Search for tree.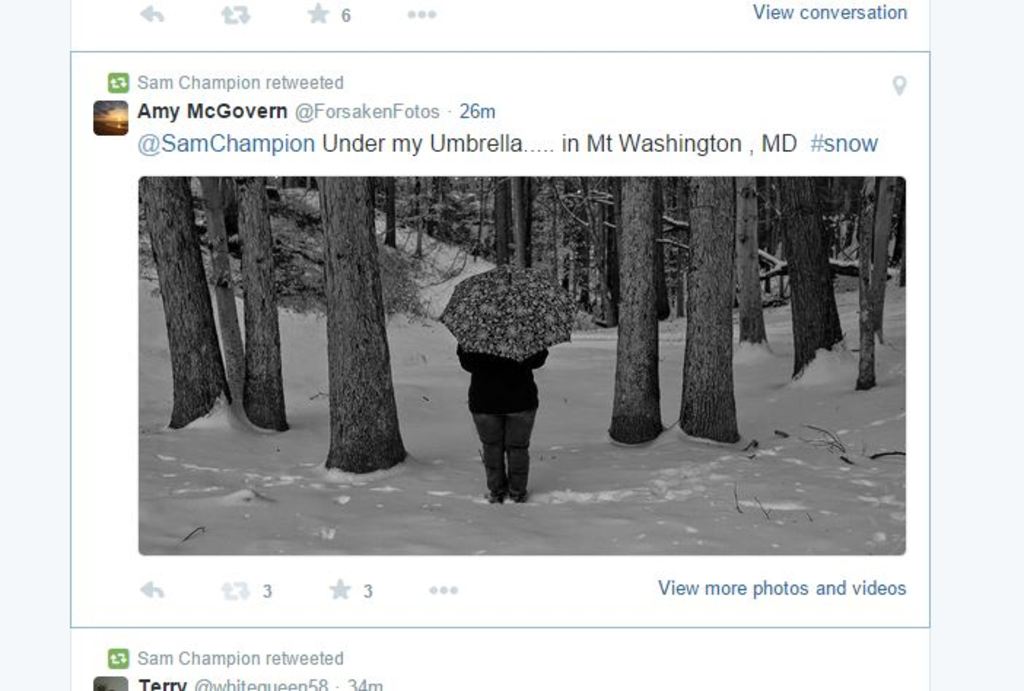
Found at 239/163/300/432.
